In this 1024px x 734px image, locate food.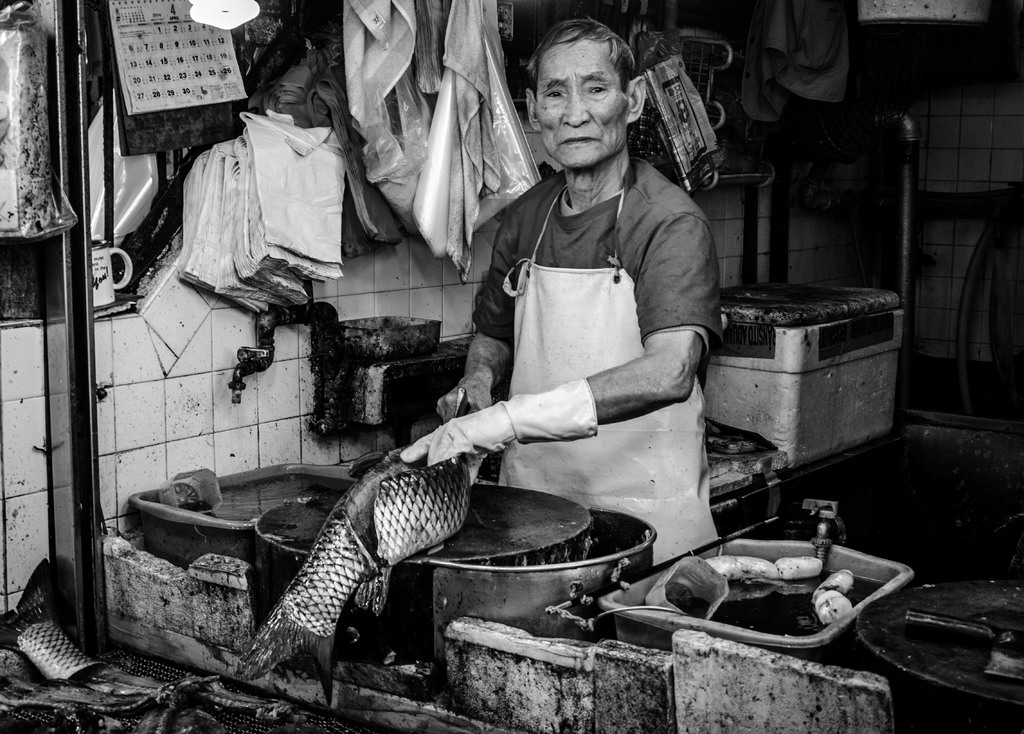
Bounding box: (left=820, top=589, right=856, bottom=621).
